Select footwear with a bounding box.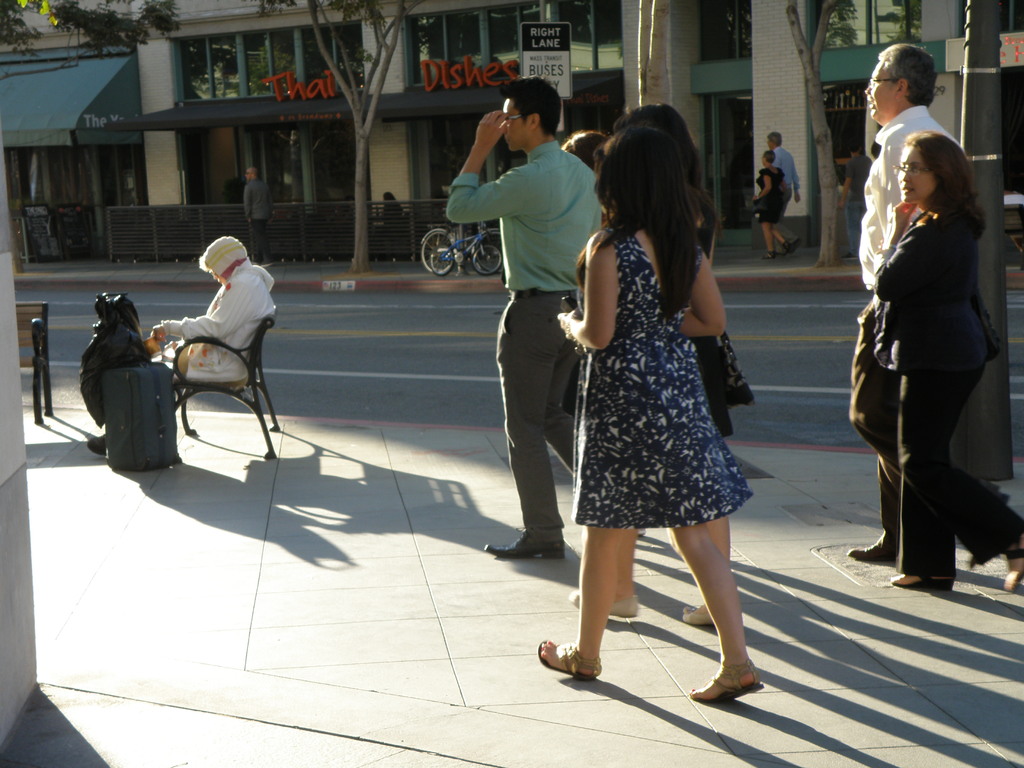
892, 573, 954, 589.
